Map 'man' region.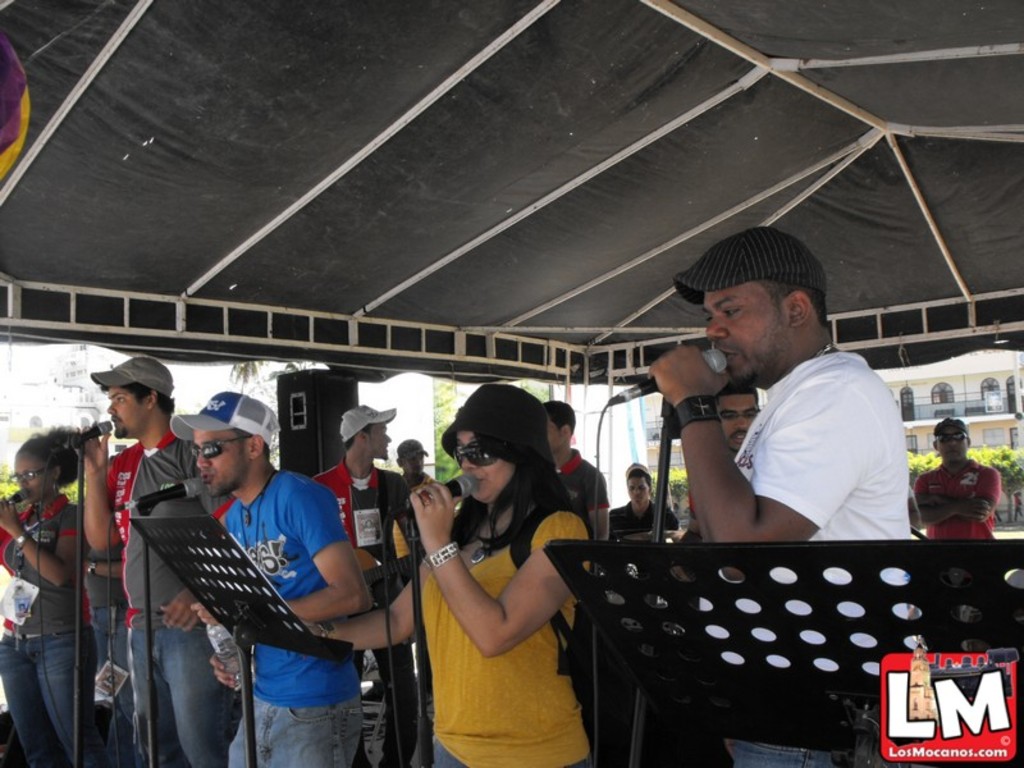
Mapped to select_region(532, 399, 613, 552).
